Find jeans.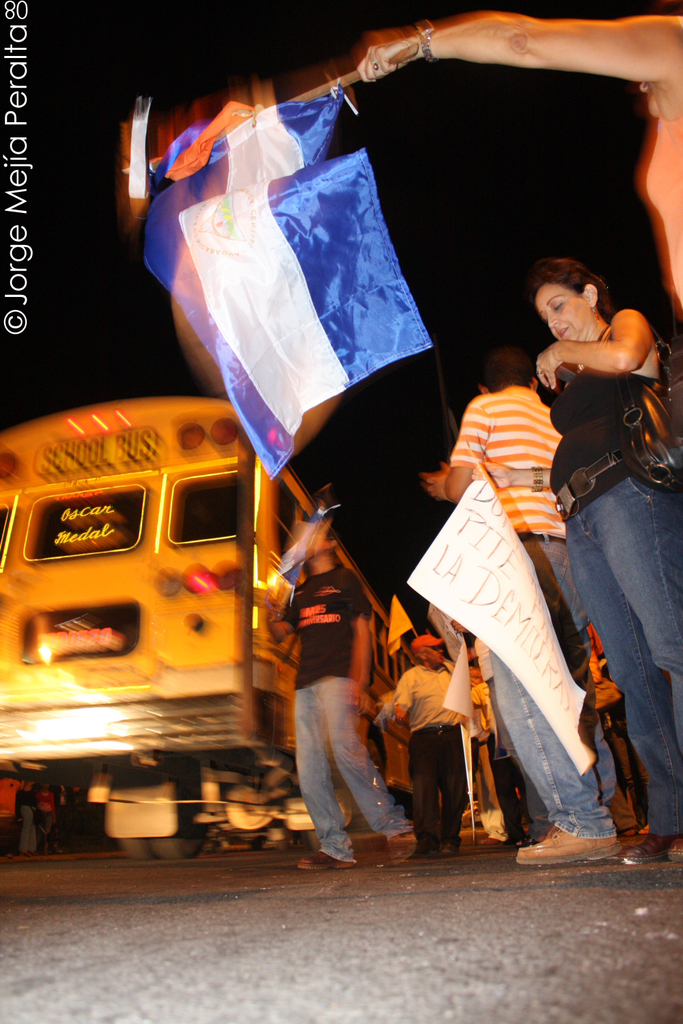
bbox=(562, 470, 682, 835).
